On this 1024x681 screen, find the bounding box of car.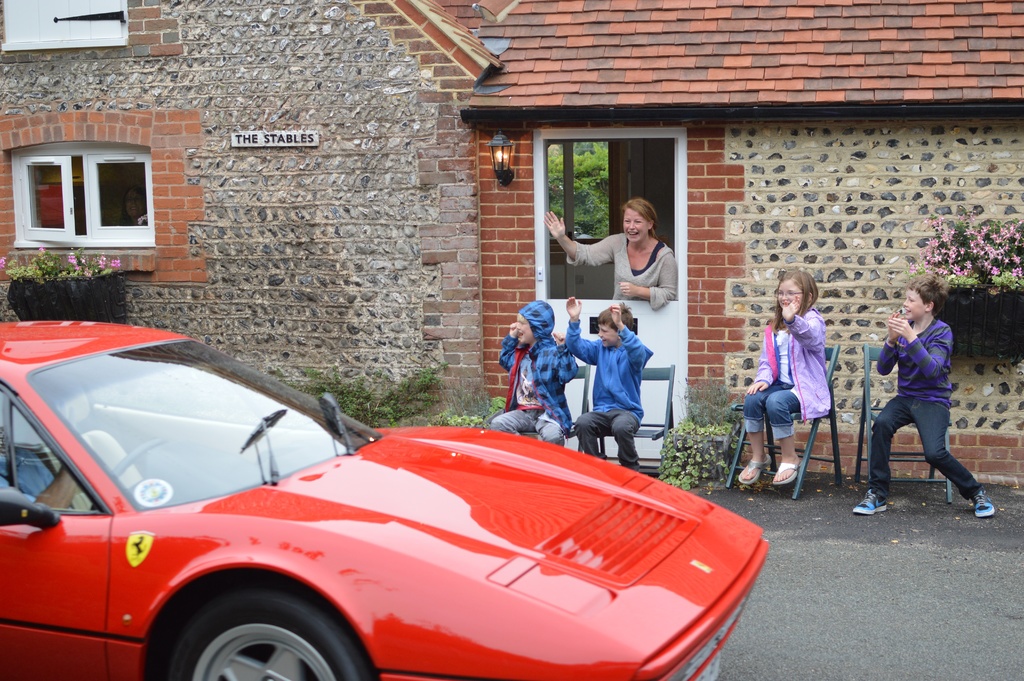
Bounding box: region(0, 322, 766, 680).
